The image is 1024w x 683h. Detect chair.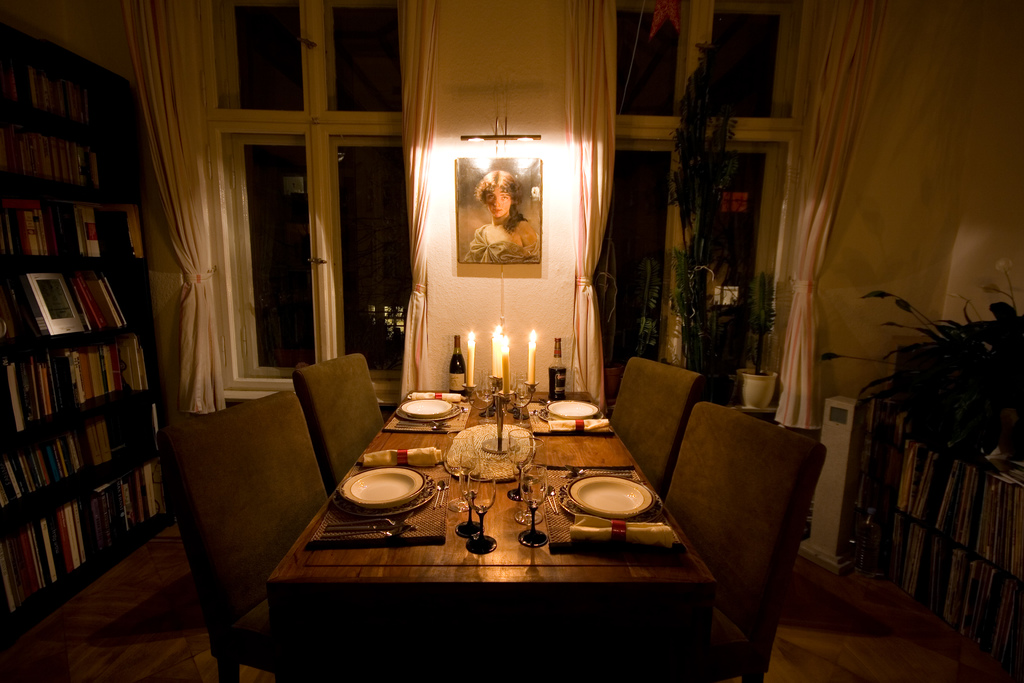
Detection: select_region(637, 385, 828, 652).
